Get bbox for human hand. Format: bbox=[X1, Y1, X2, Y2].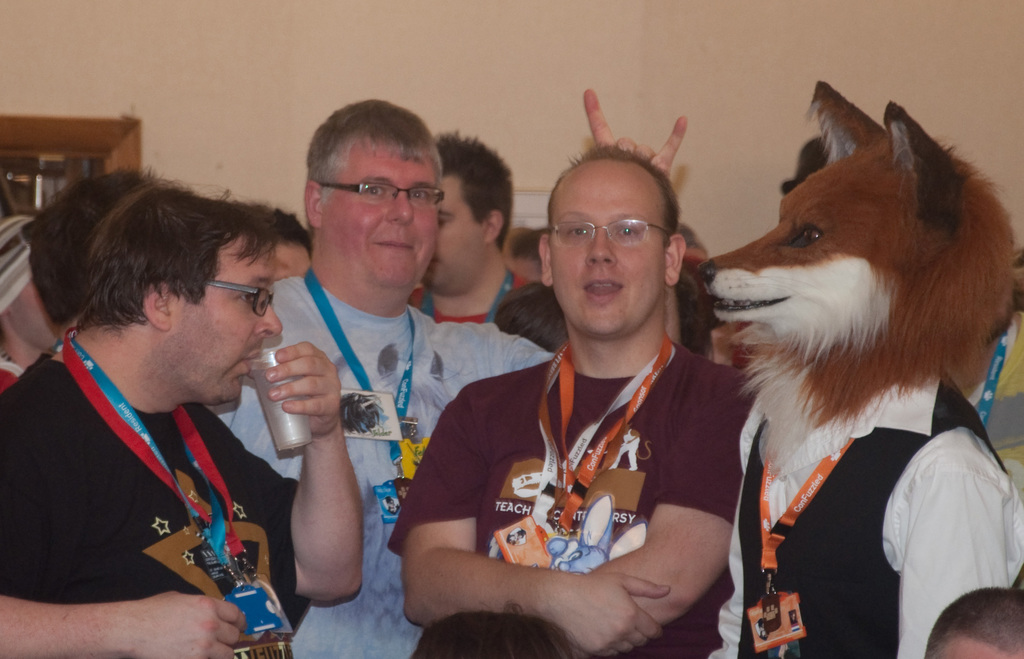
bbox=[544, 568, 673, 658].
